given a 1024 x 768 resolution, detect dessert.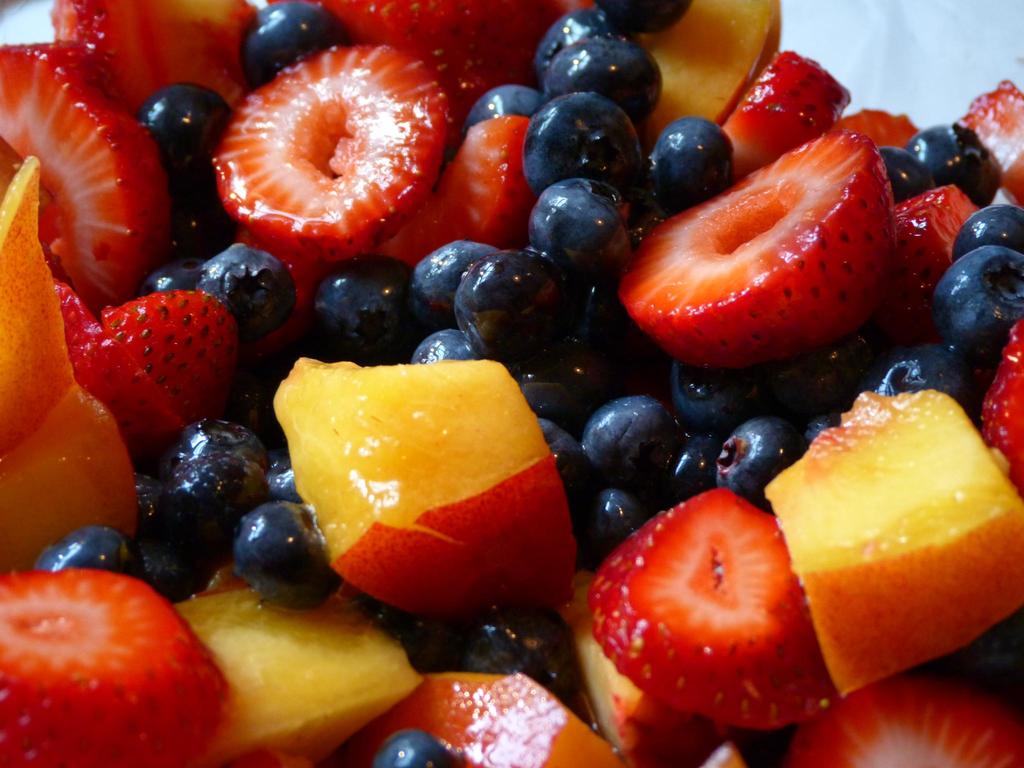
rect(461, 250, 584, 338).
